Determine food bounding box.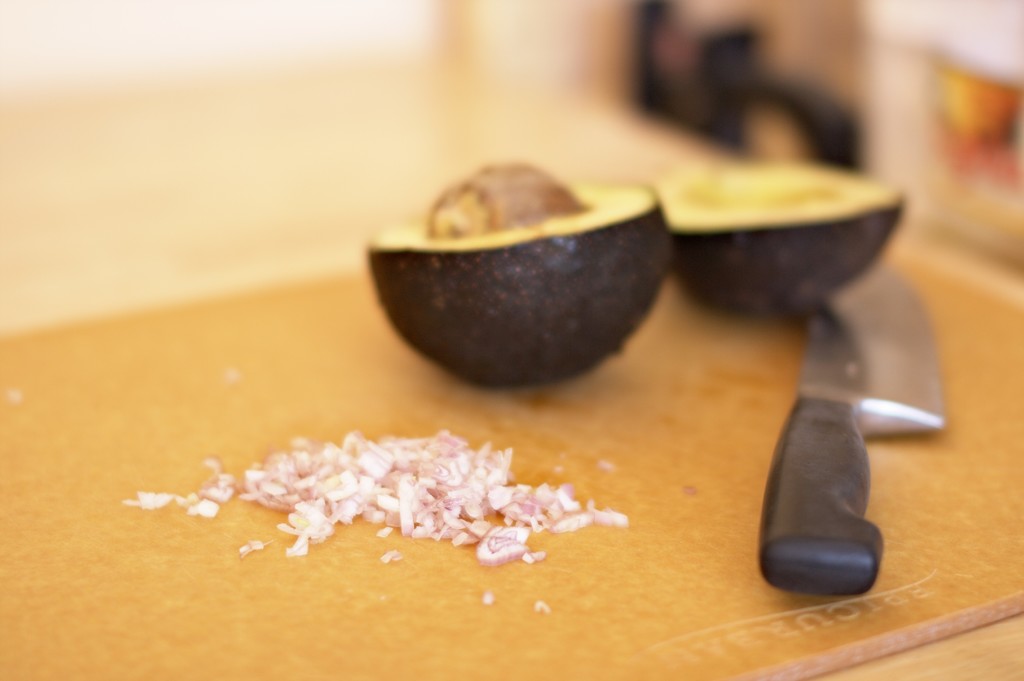
Determined: pyautogui.locateOnScreen(481, 591, 499, 604).
